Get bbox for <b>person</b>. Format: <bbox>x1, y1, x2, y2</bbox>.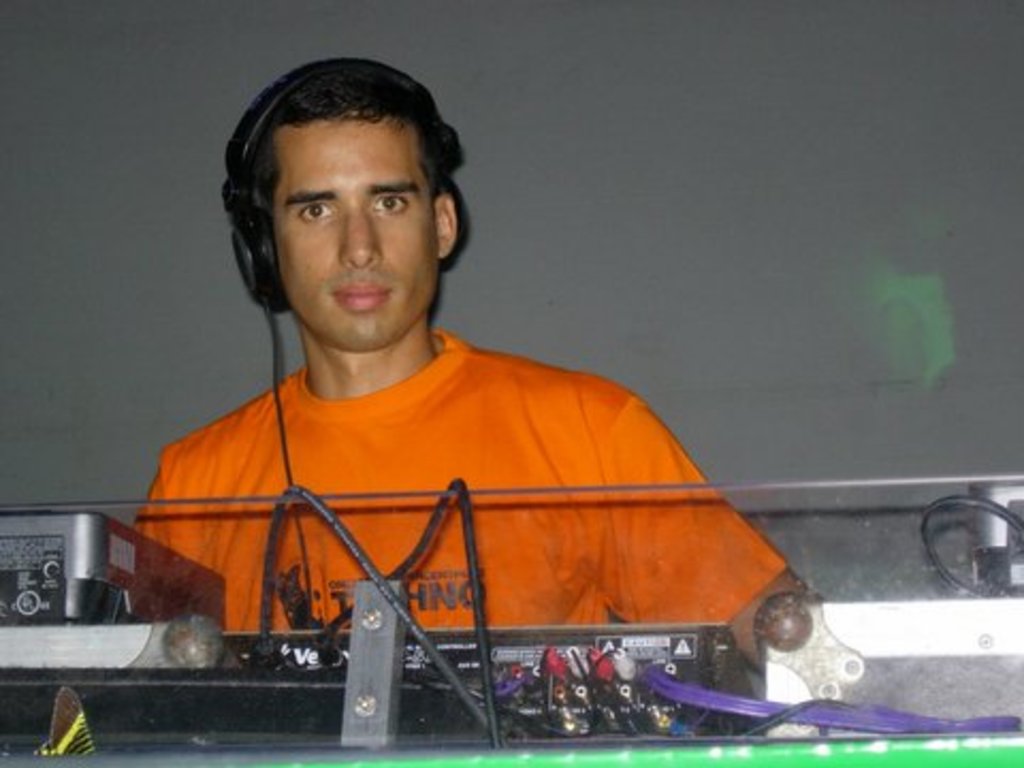
<bbox>130, 51, 811, 672</bbox>.
